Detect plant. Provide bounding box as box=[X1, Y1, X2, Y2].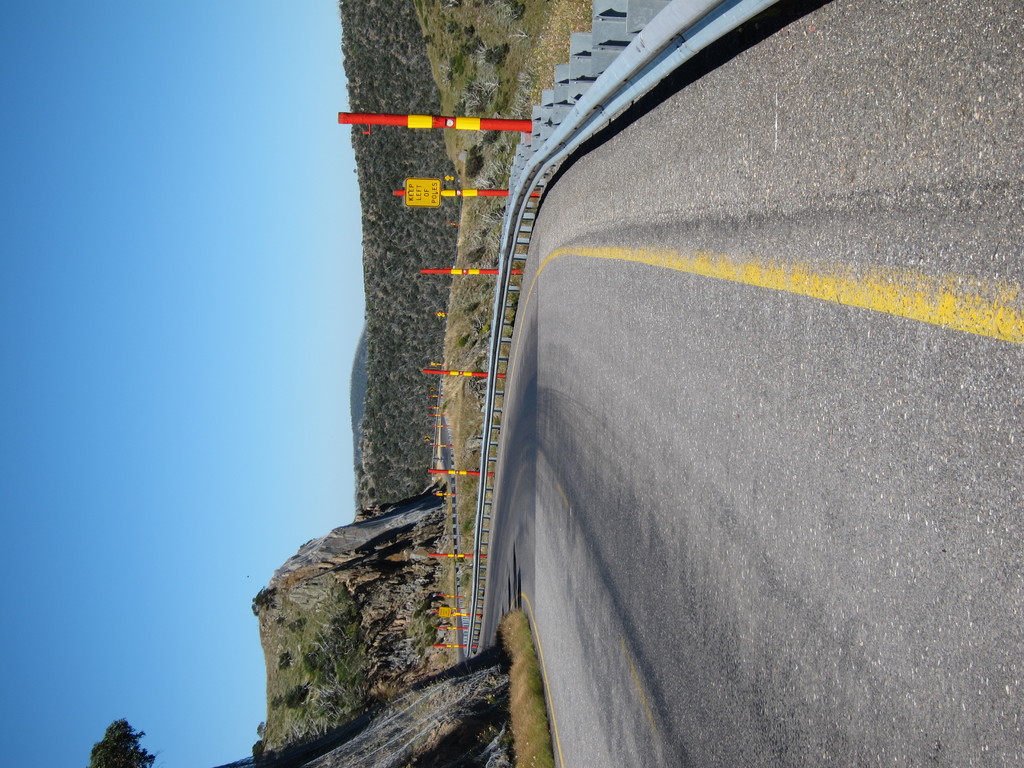
box=[486, 607, 557, 767].
